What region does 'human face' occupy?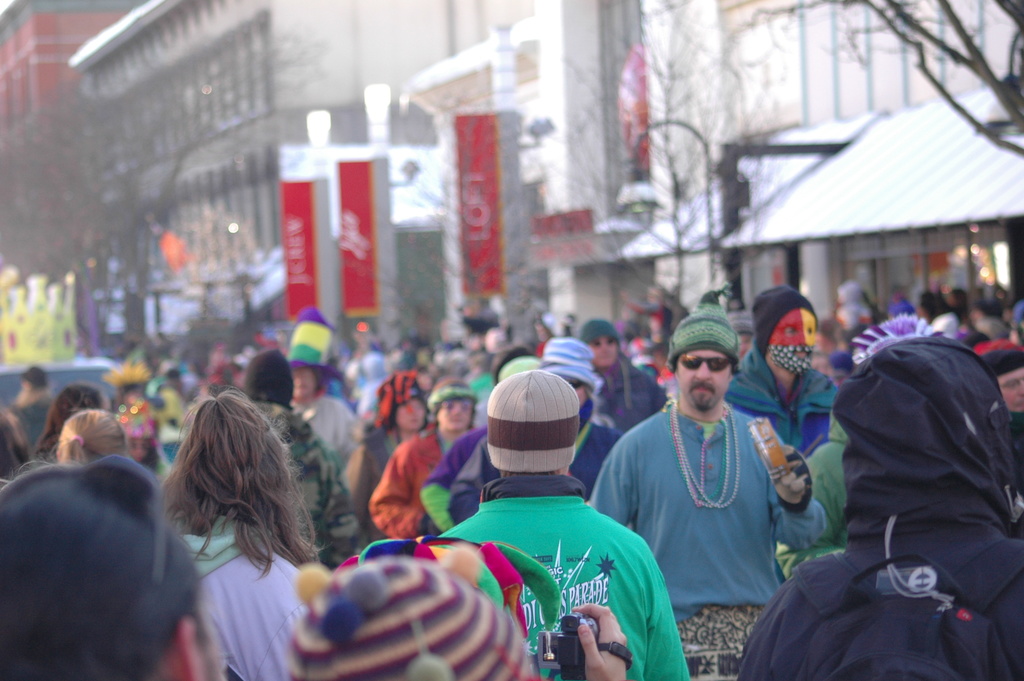
rect(398, 400, 423, 430).
